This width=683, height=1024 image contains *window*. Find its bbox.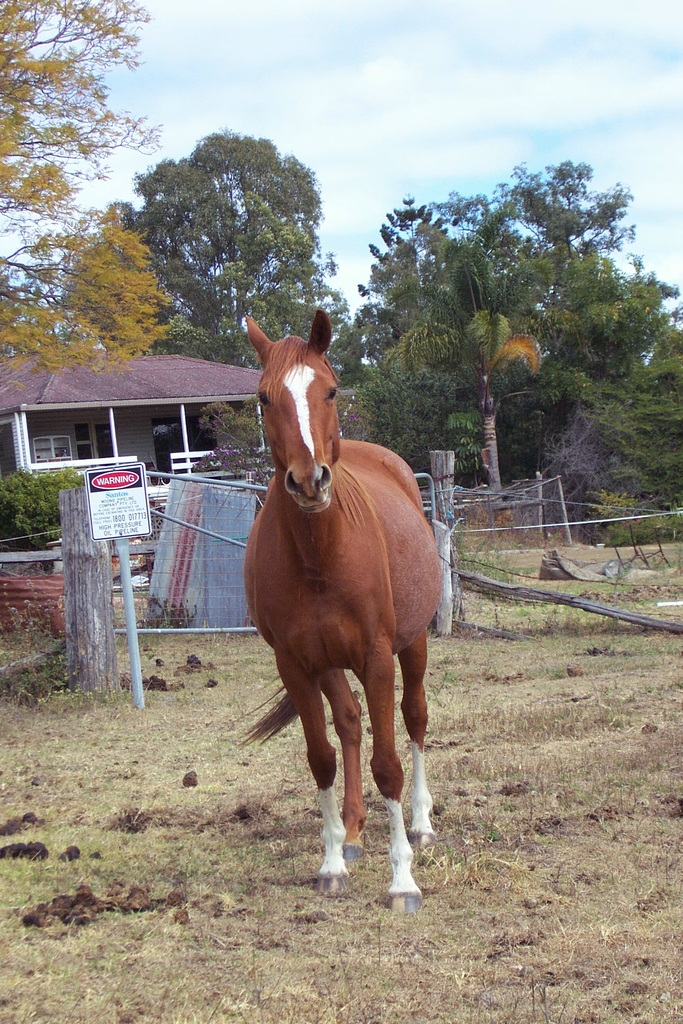
select_region(75, 428, 94, 464).
